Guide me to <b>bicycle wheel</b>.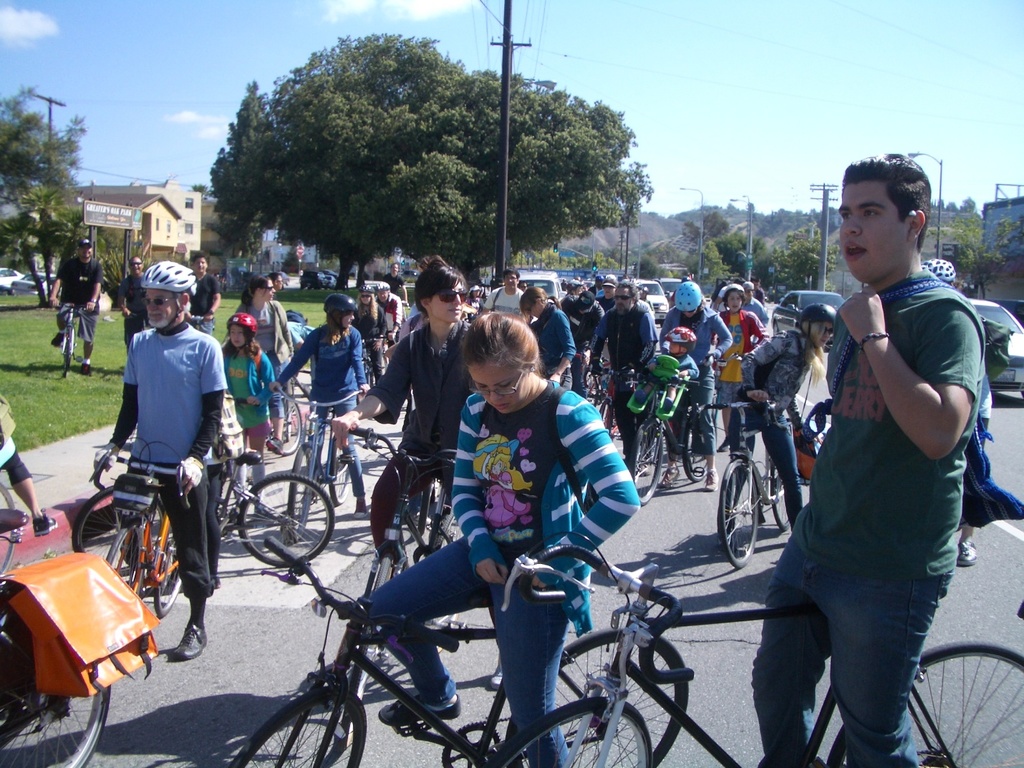
Guidance: [x1=109, y1=528, x2=148, y2=608].
